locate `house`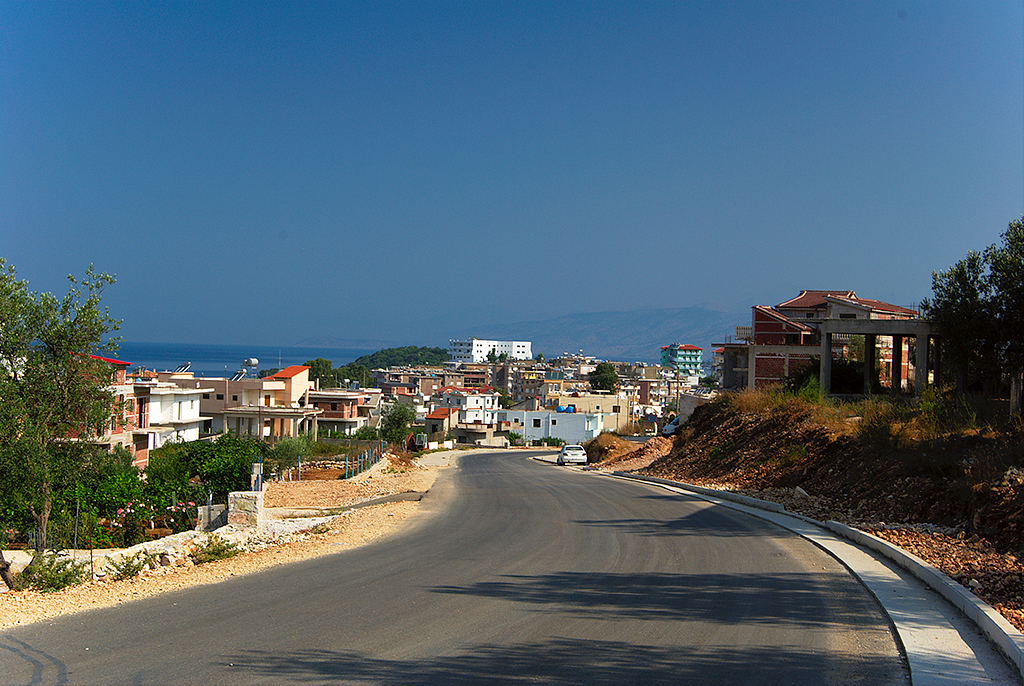
x1=434, y1=356, x2=545, y2=432
